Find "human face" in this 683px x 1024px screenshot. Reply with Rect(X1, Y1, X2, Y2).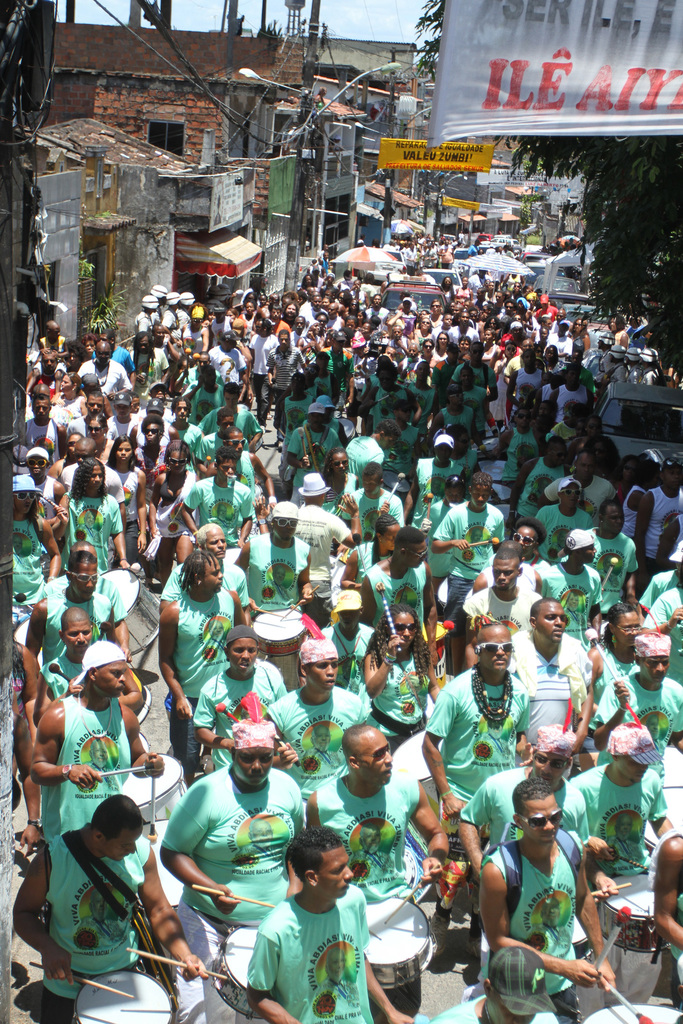
Rect(555, 310, 566, 324).
